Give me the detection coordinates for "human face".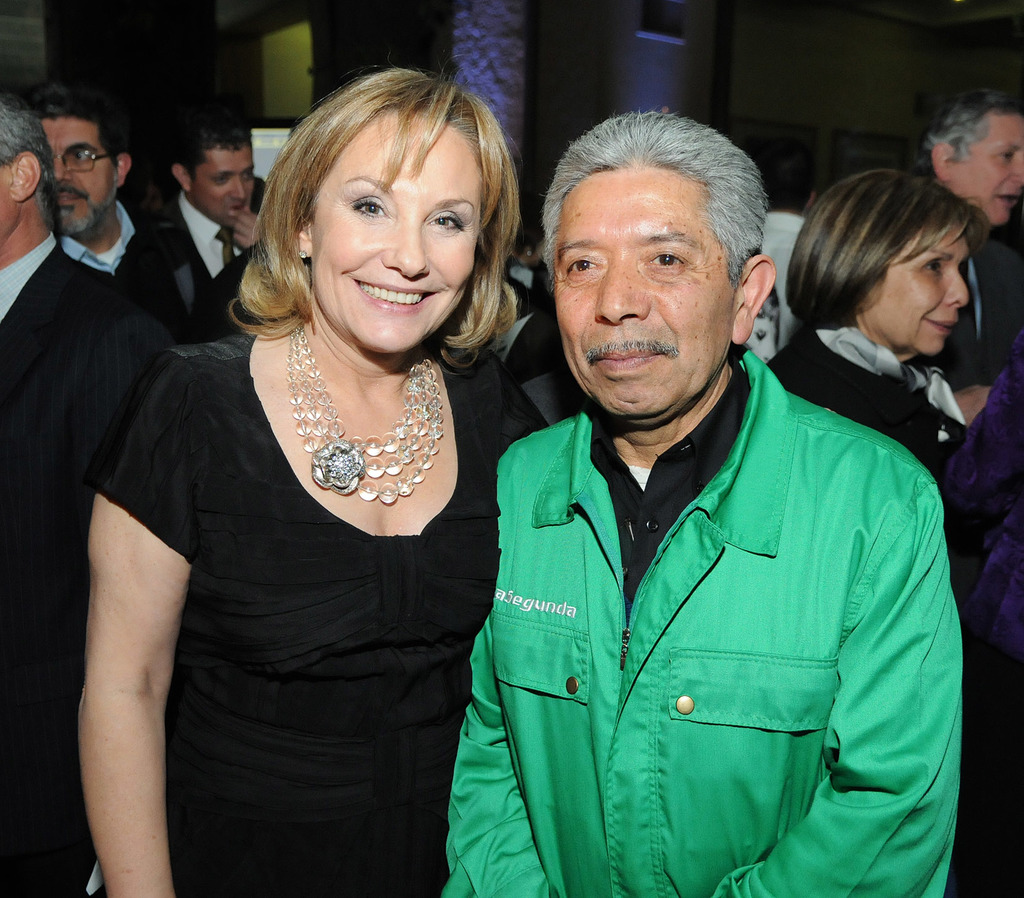
(x1=307, y1=104, x2=483, y2=348).
